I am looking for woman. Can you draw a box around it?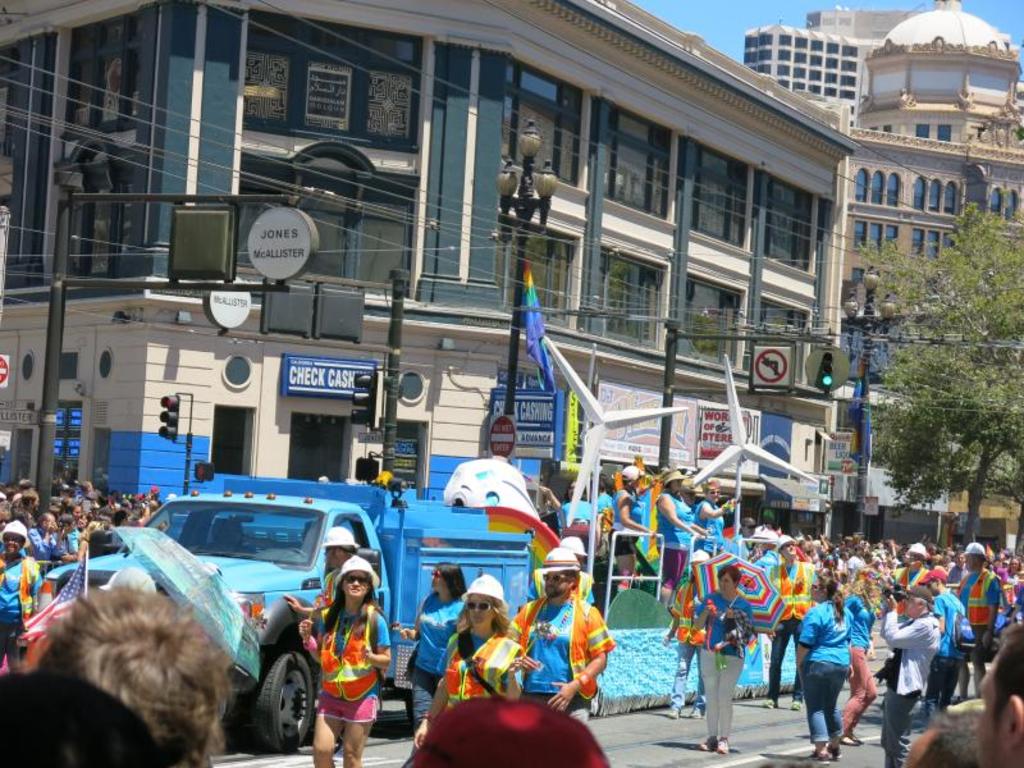
Sure, the bounding box is [left=0, top=521, right=35, bottom=664].
